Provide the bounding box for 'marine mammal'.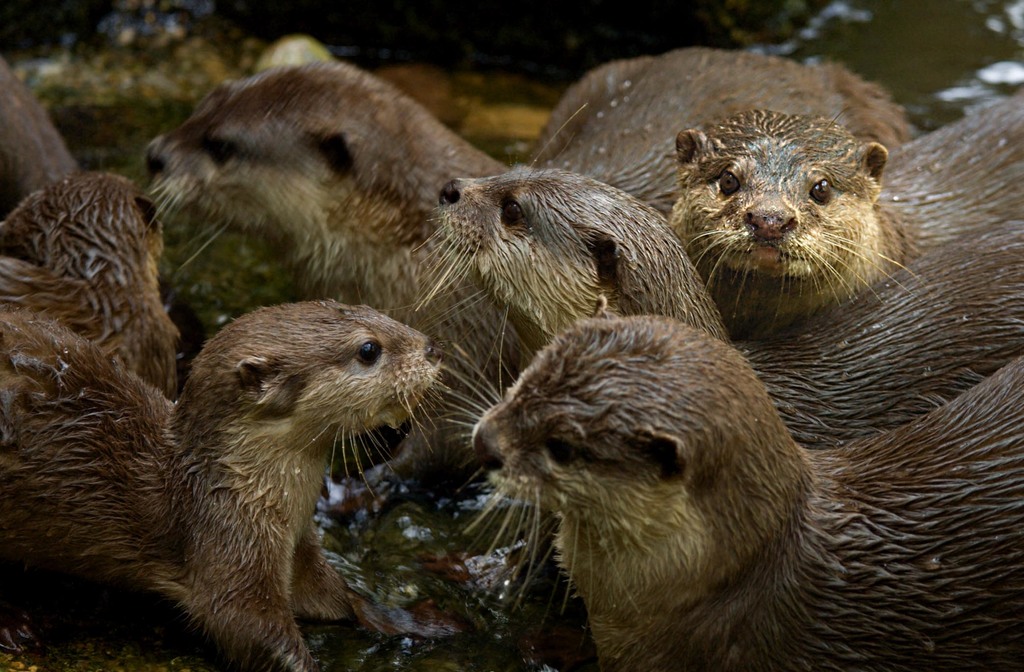
bbox=[416, 103, 1023, 447].
